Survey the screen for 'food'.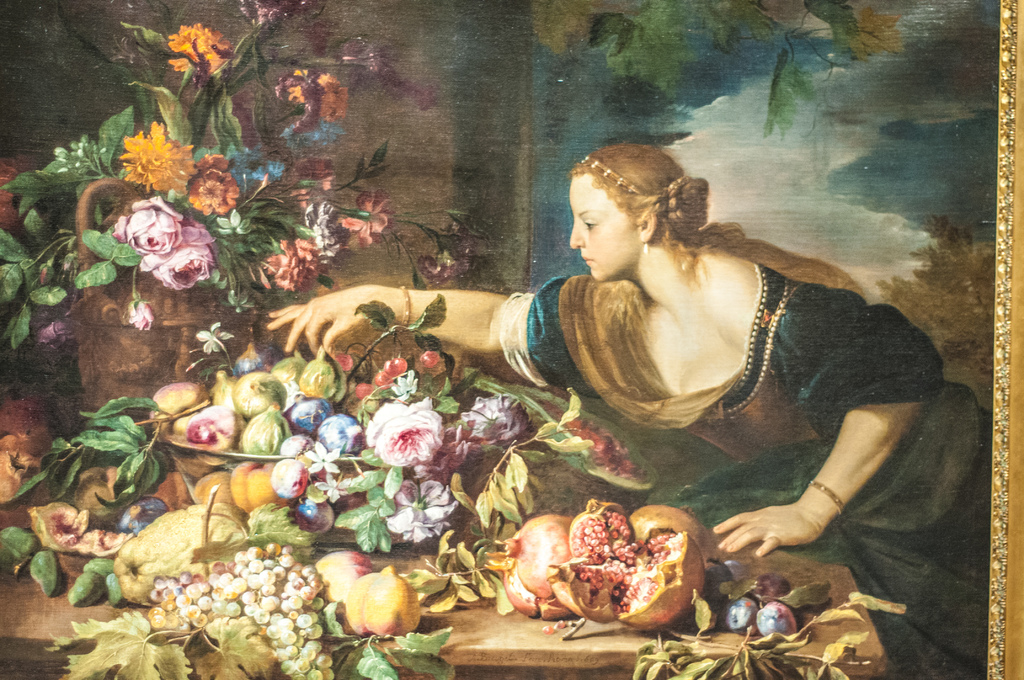
Survey found: locate(749, 601, 799, 640).
